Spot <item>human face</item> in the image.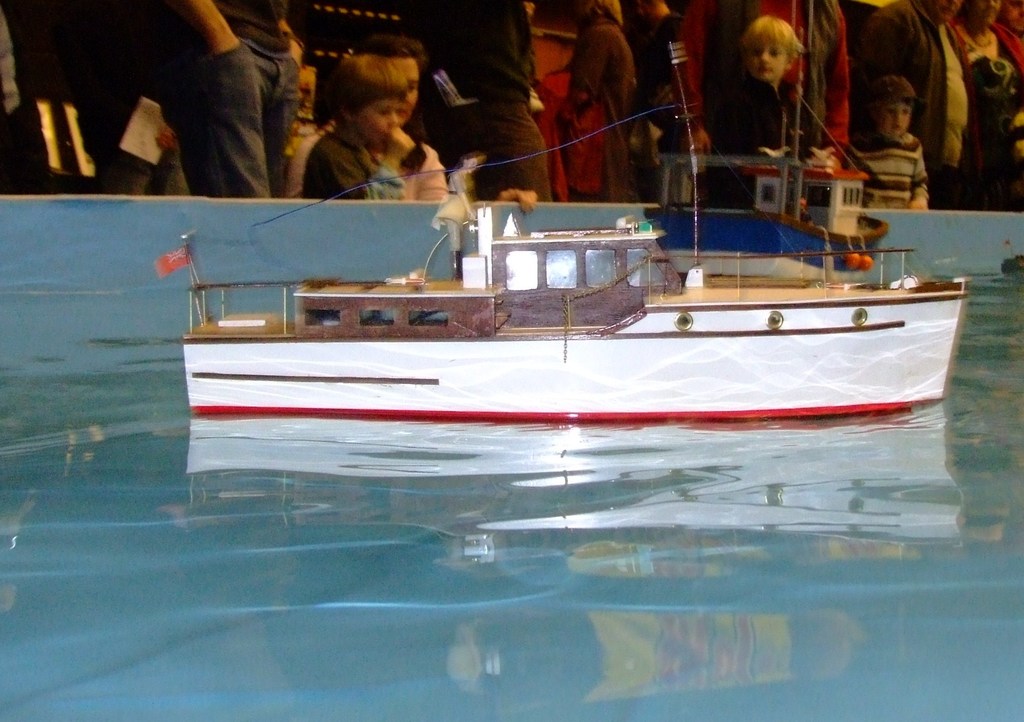
<item>human face</item> found at x1=744, y1=33, x2=792, y2=79.
